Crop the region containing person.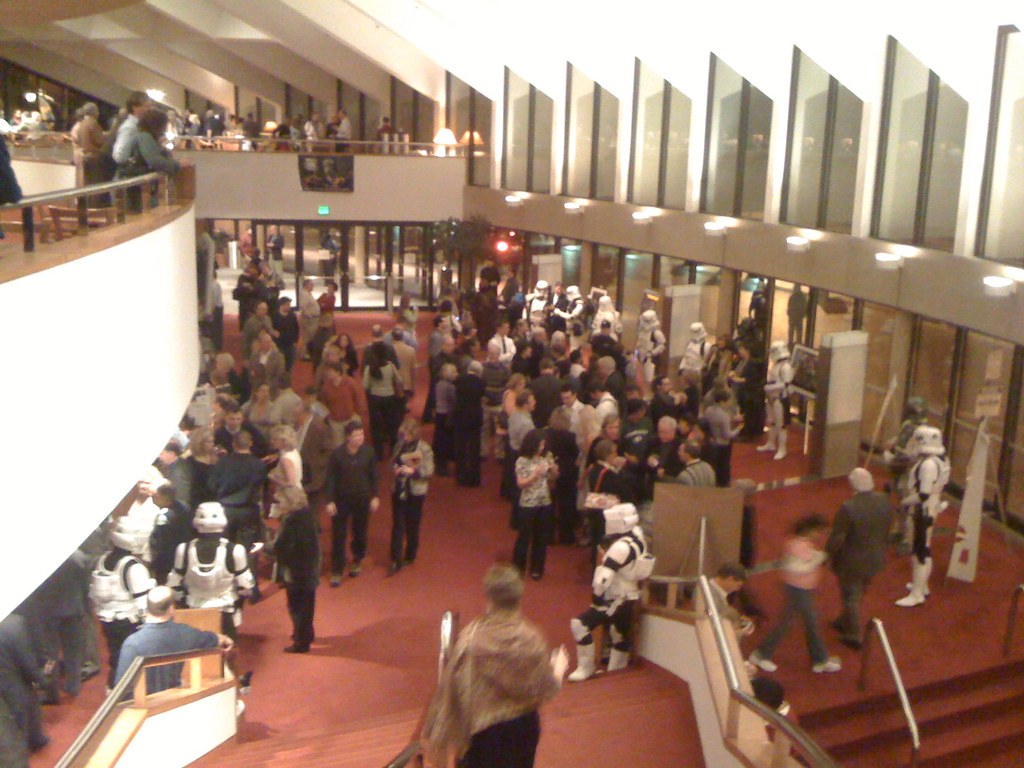
Crop region: l=21, t=108, r=51, b=134.
